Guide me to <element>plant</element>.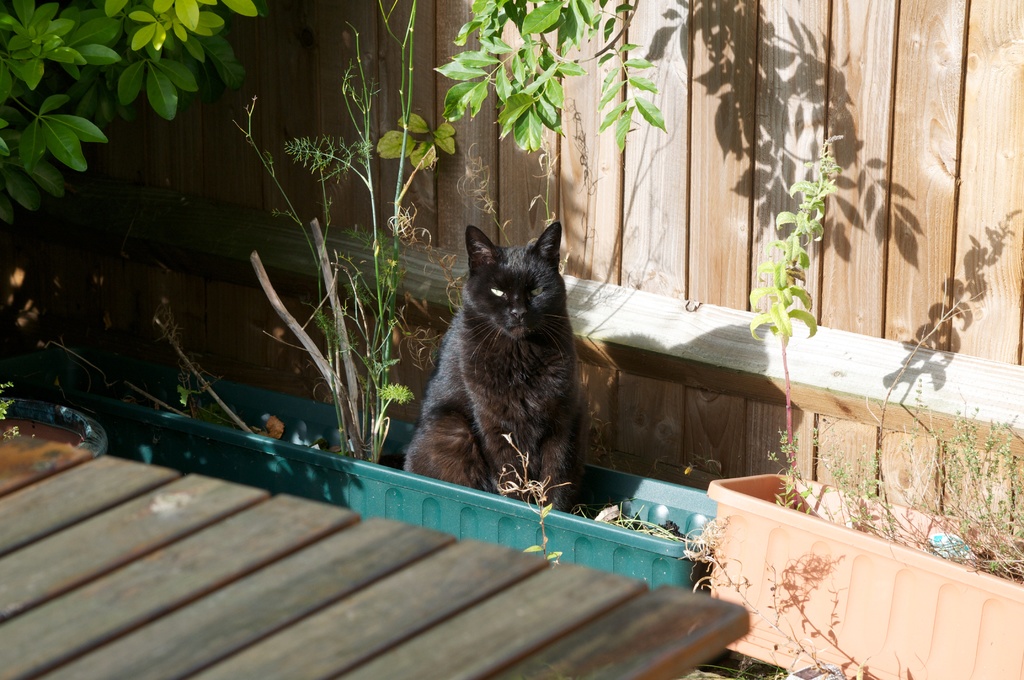
Guidance: <bbox>0, 0, 283, 219</bbox>.
